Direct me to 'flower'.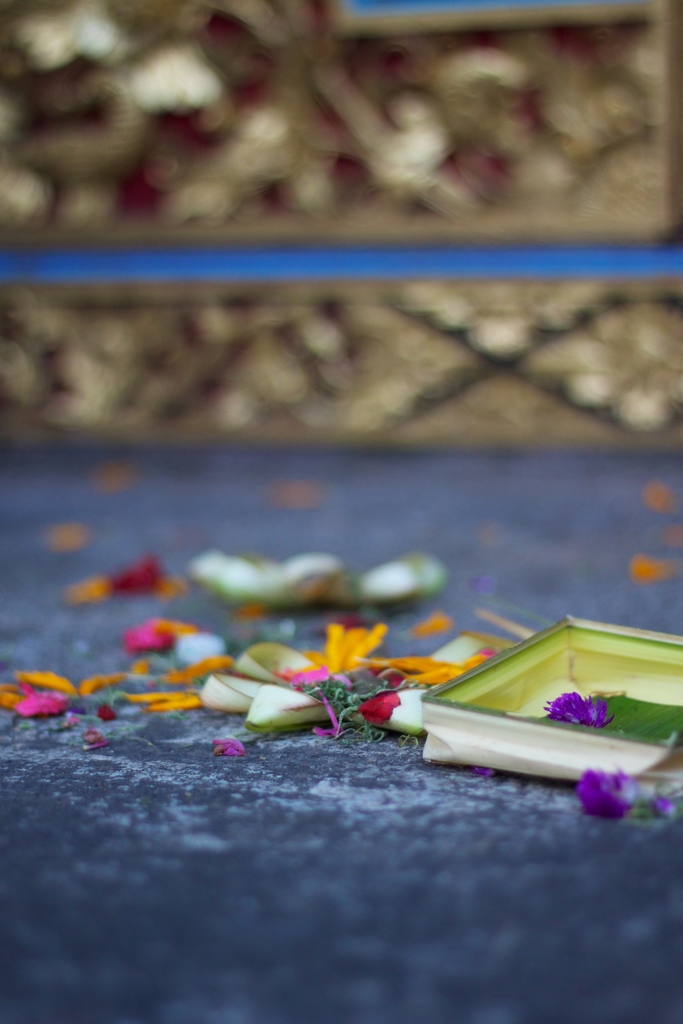
Direction: 545/687/616/731.
